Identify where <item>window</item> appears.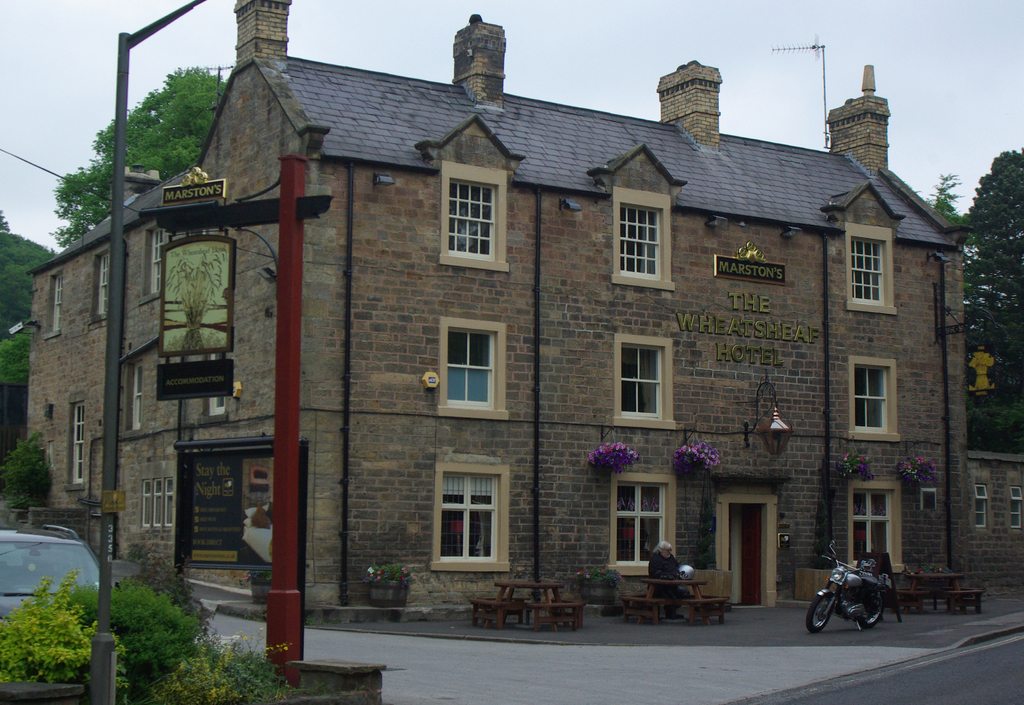
Appears at [x1=127, y1=364, x2=145, y2=435].
